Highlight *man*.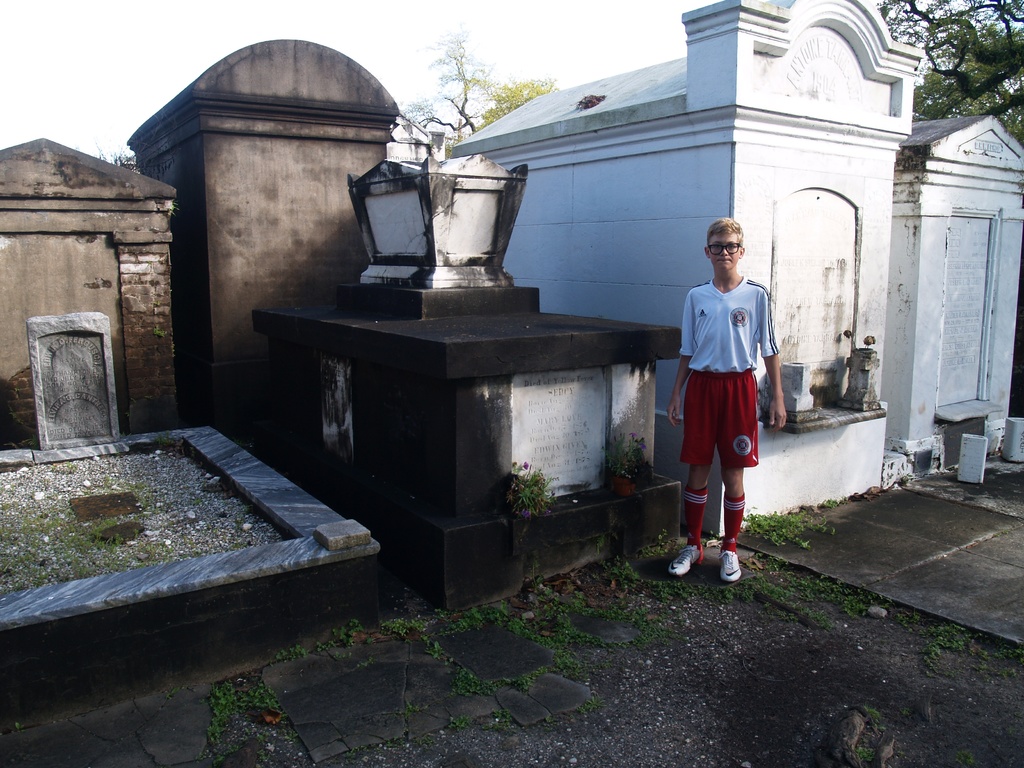
Highlighted region: detection(656, 230, 769, 557).
